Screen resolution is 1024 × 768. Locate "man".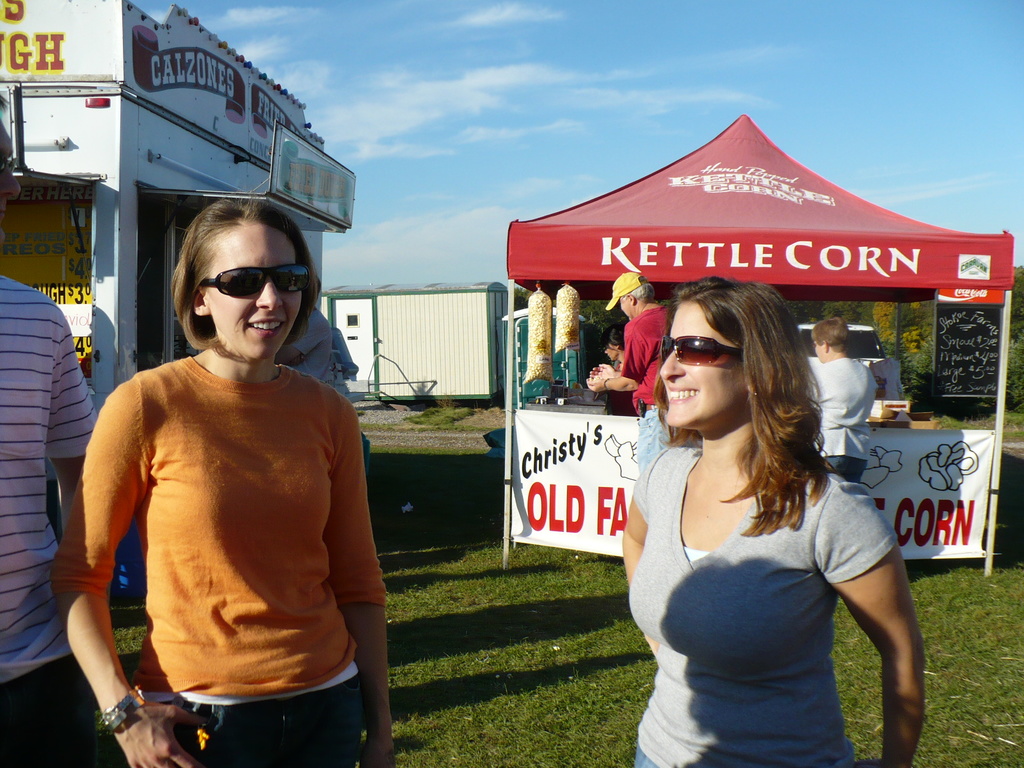
<box>0,93,97,767</box>.
